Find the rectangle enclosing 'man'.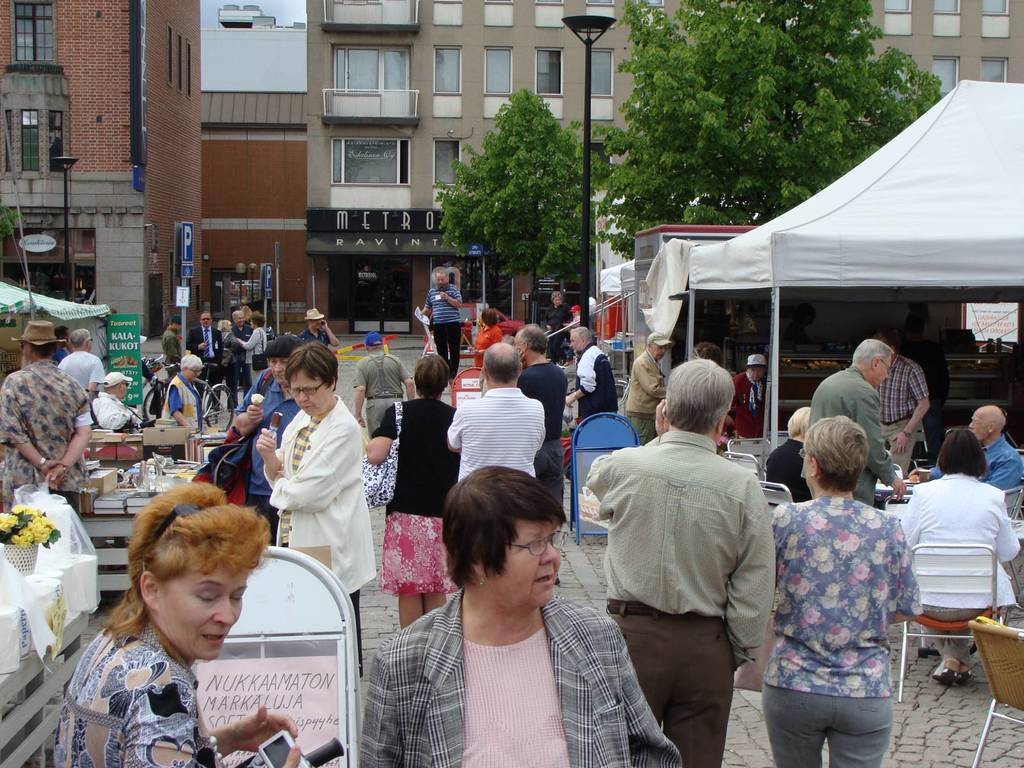
<region>61, 324, 108, 397</region>.
